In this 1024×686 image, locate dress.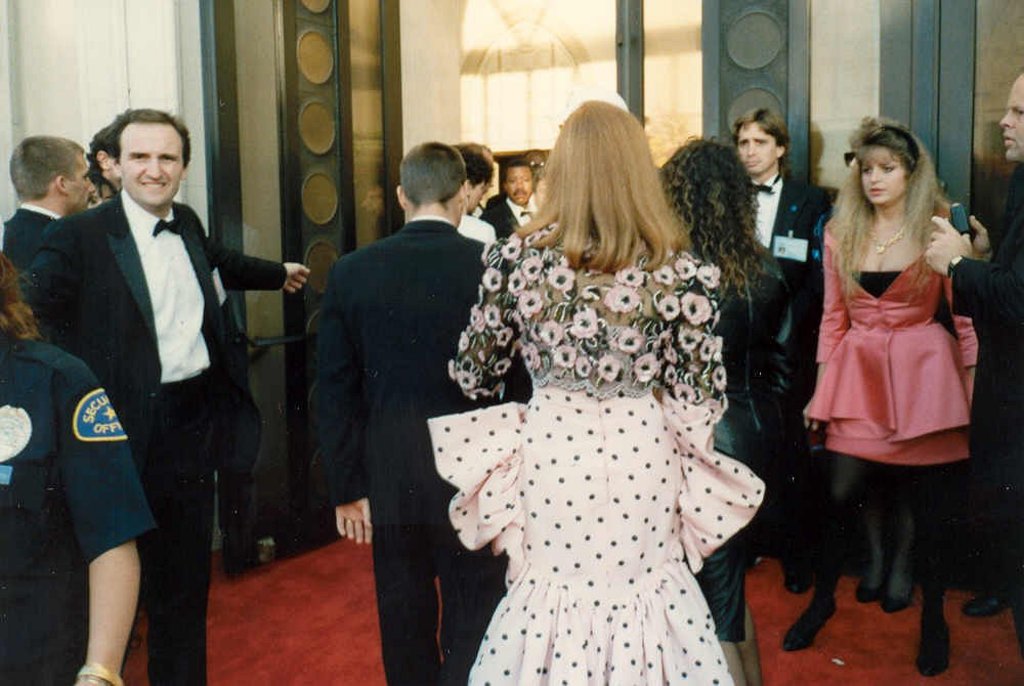
Bounding box: bbox=(799, 220, 977, 468).
